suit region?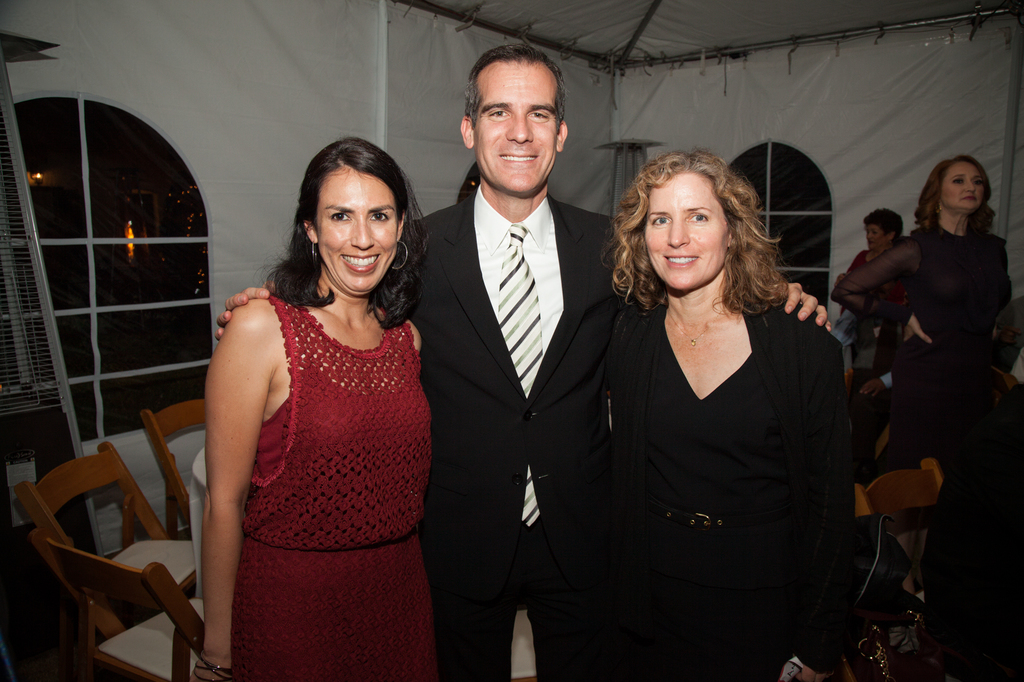
box=[604, 290, 855, 681]
